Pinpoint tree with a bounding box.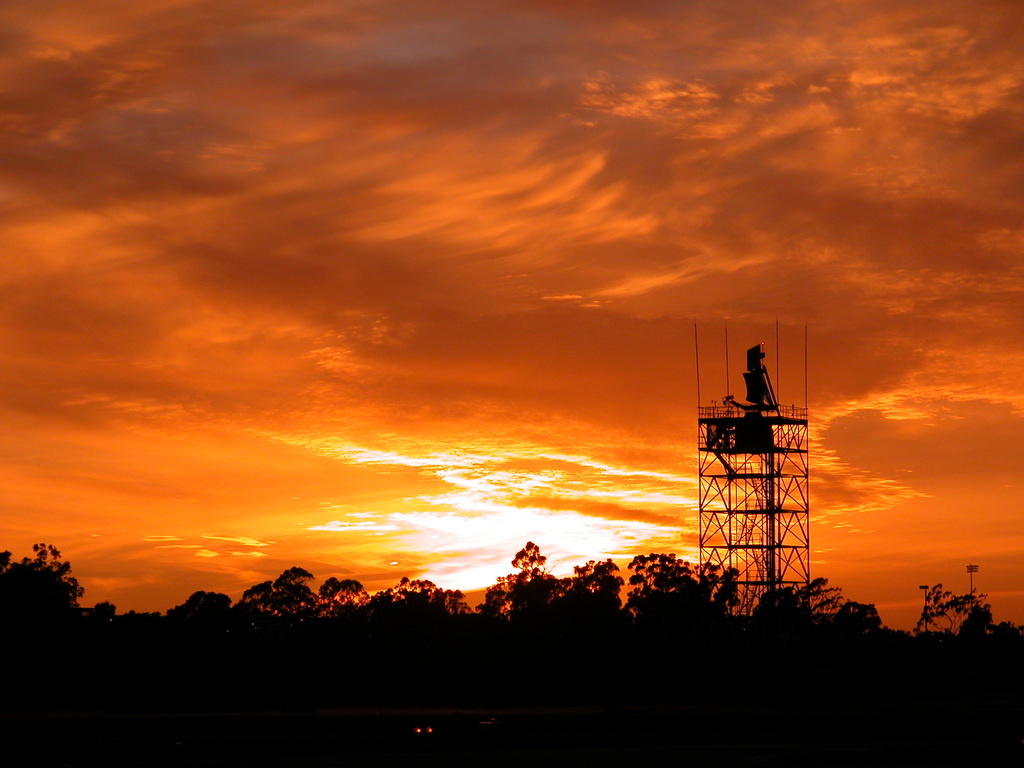
[x1=8, y1=524, x2=97, y2=657].
